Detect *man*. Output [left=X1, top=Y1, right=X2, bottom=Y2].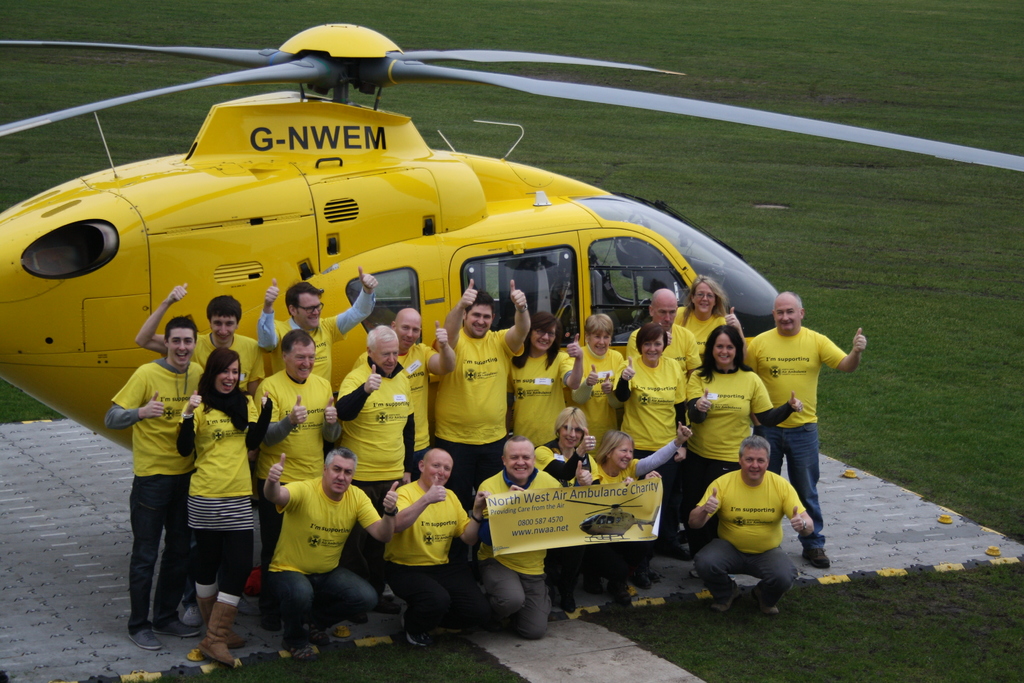
[left=250, top=333, right=335, bottom=632].
